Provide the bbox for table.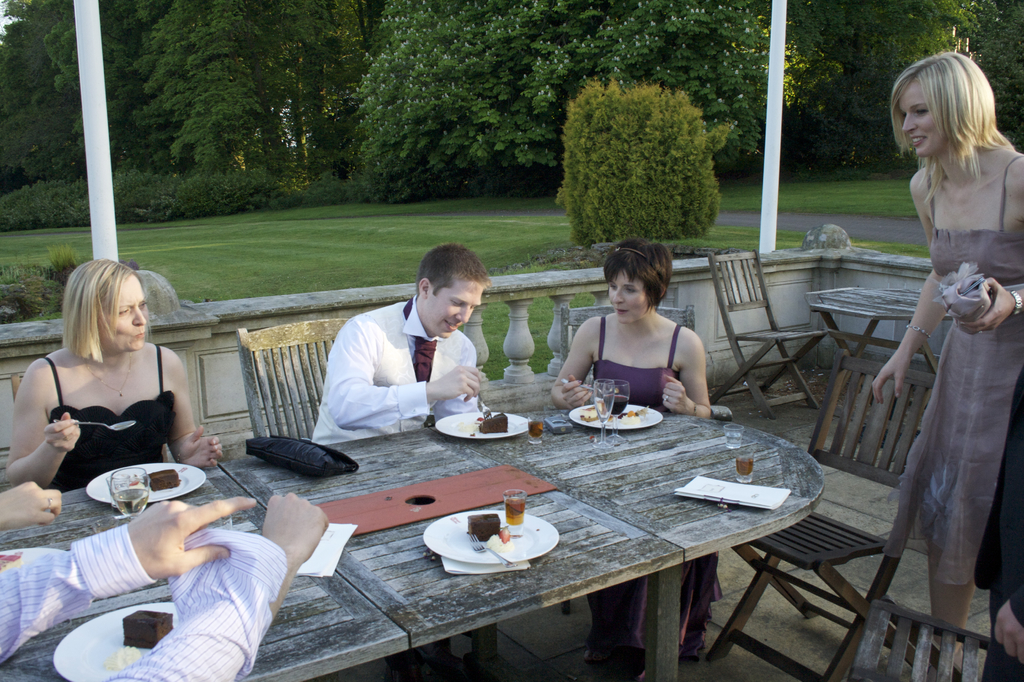
box(122, 395, 884, 679).
